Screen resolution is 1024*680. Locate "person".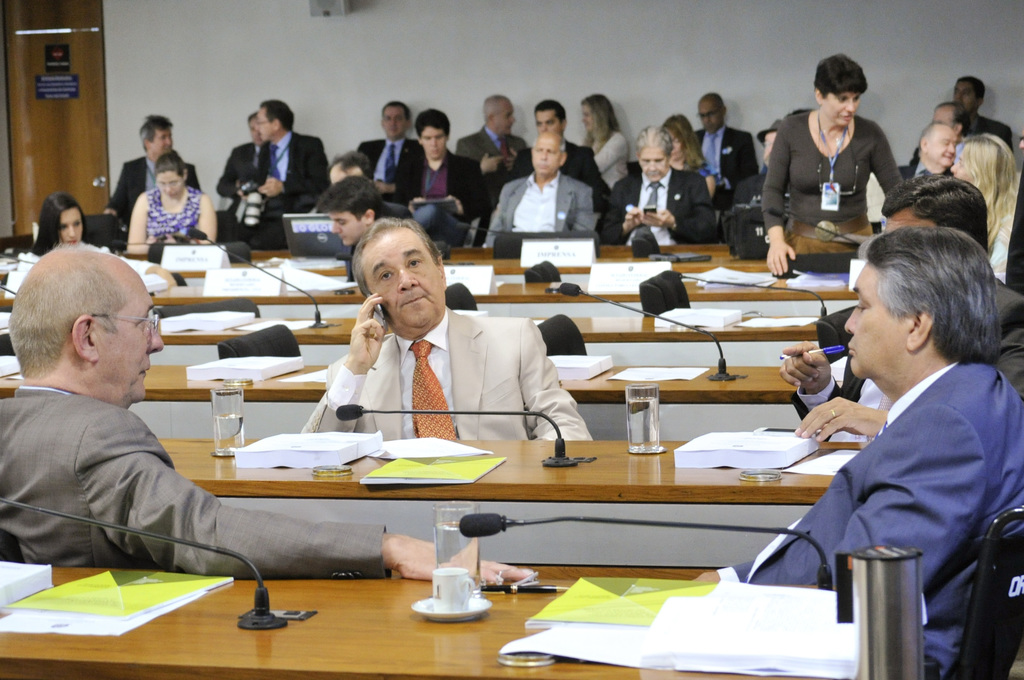
(102, 113, 199, 219).
